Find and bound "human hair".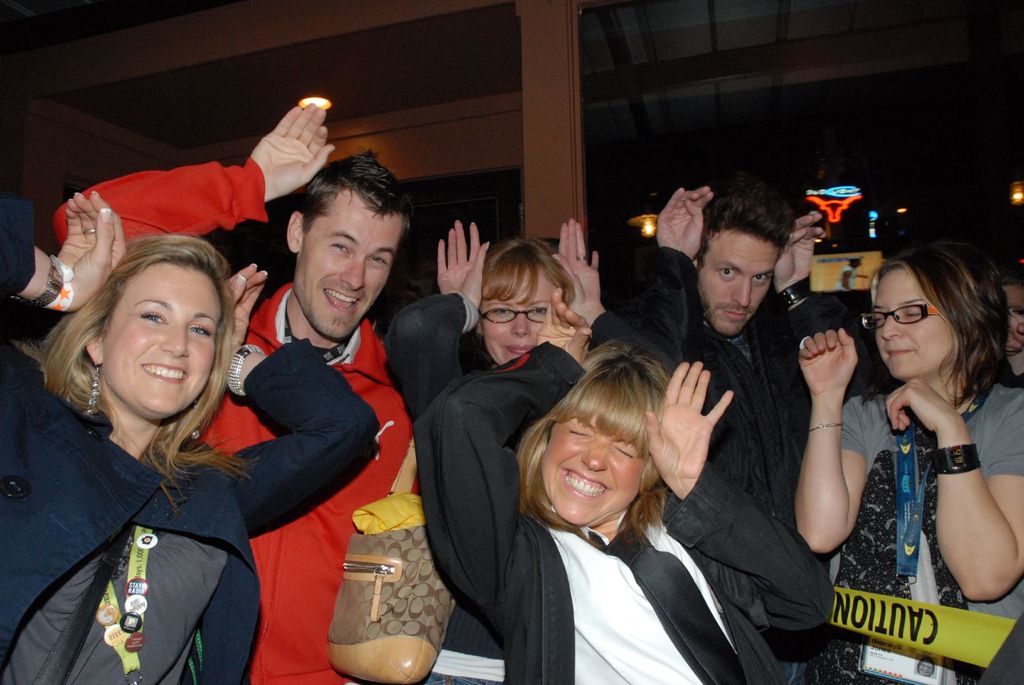
Bound: {"left": 36, "top": 230, "right": 259, "bottom": 500}.
